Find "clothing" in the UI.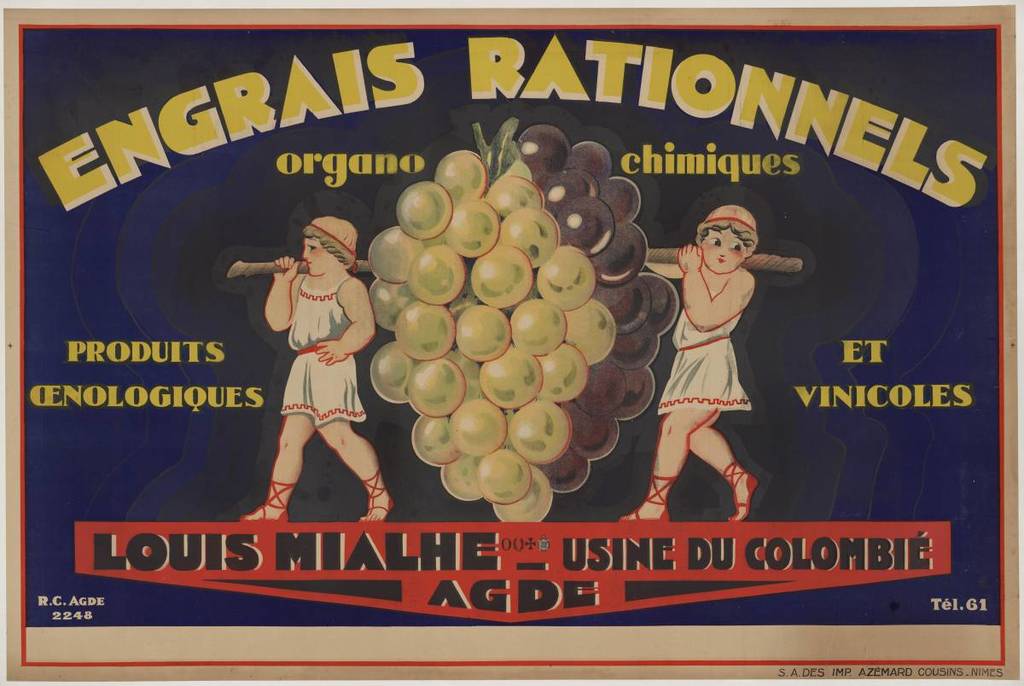
UI element at 679 257 737 405.
